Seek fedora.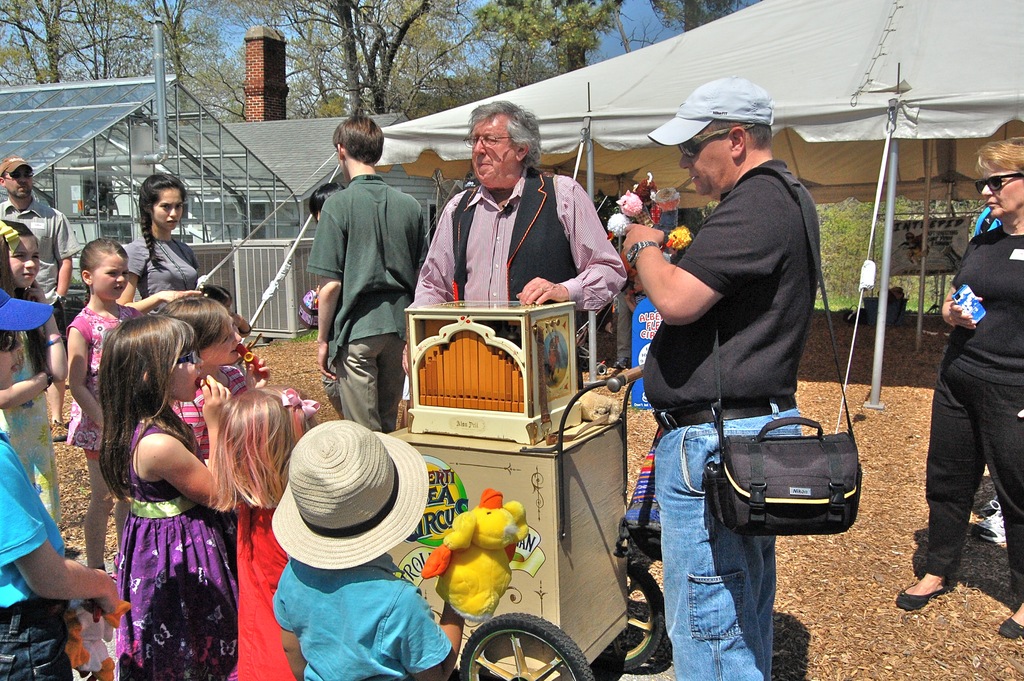
270,420,430,571.
